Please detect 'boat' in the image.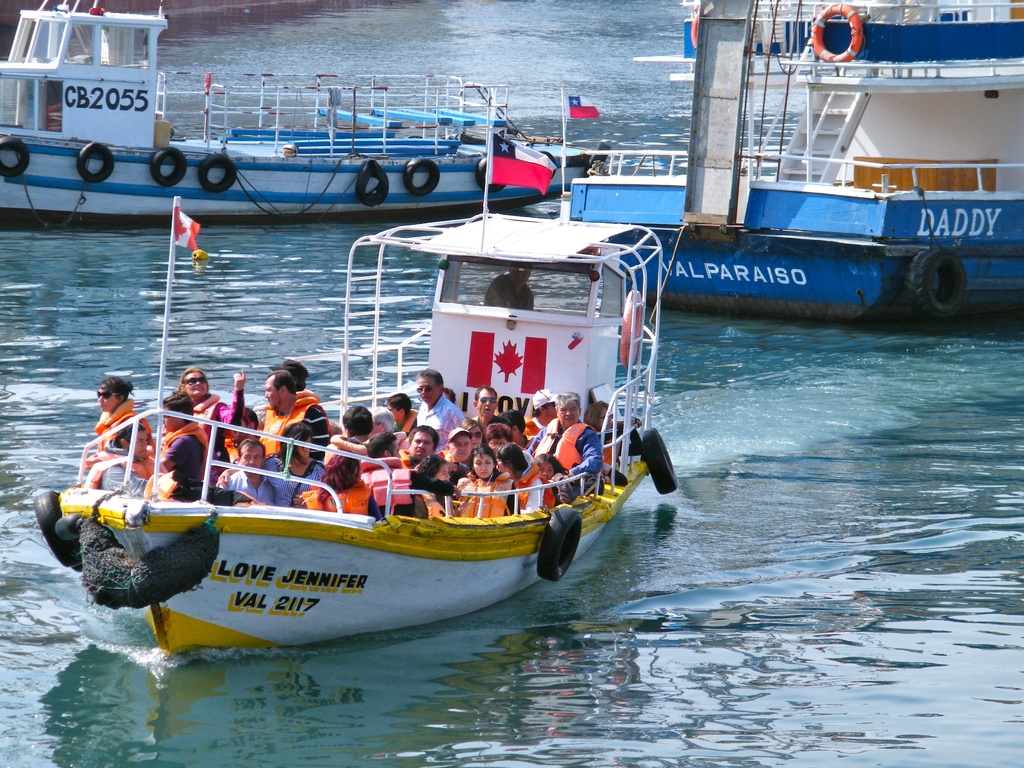
<region>52, 156, 676, 650</region>.
